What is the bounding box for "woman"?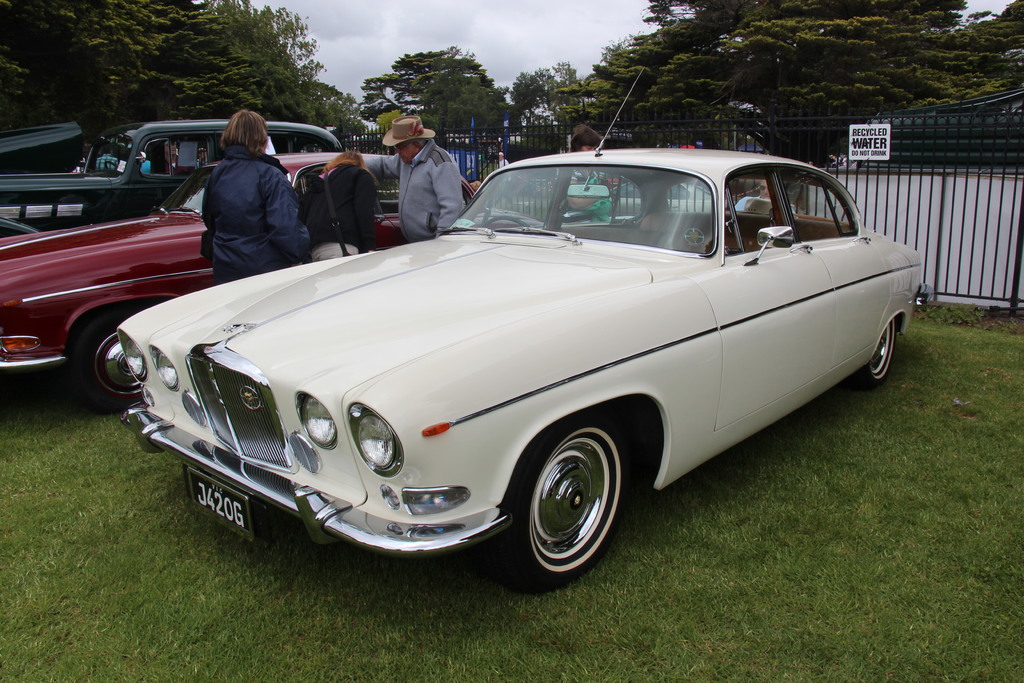
locate(205, 110, 308, 284).
